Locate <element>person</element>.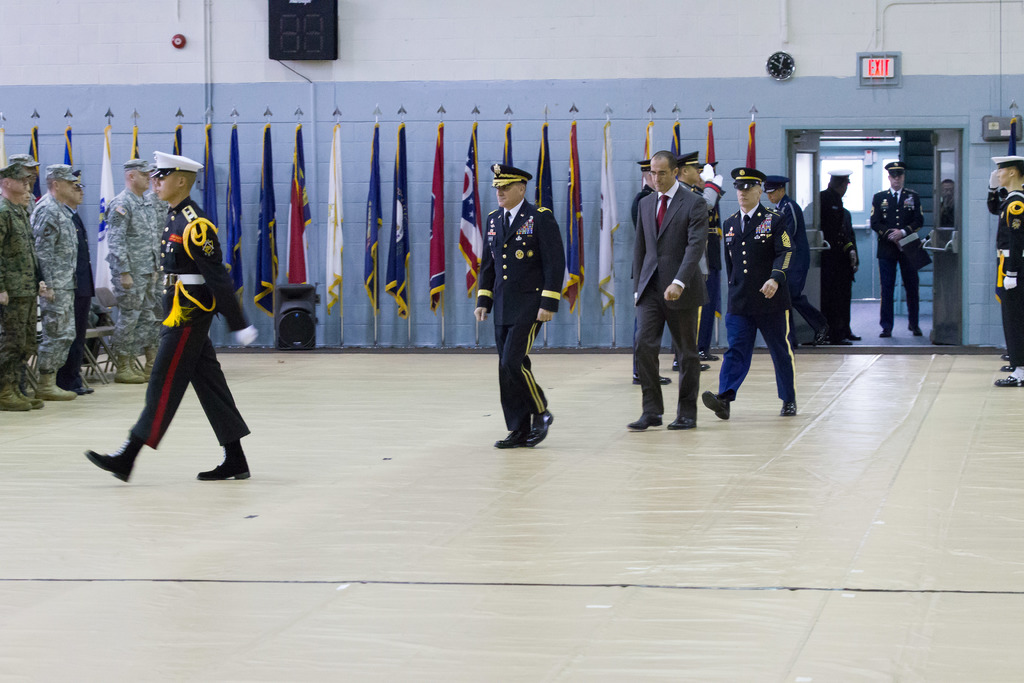
Bounding box: {"left": 861, "top": 171, "right": 925, "bottom": 348}.
